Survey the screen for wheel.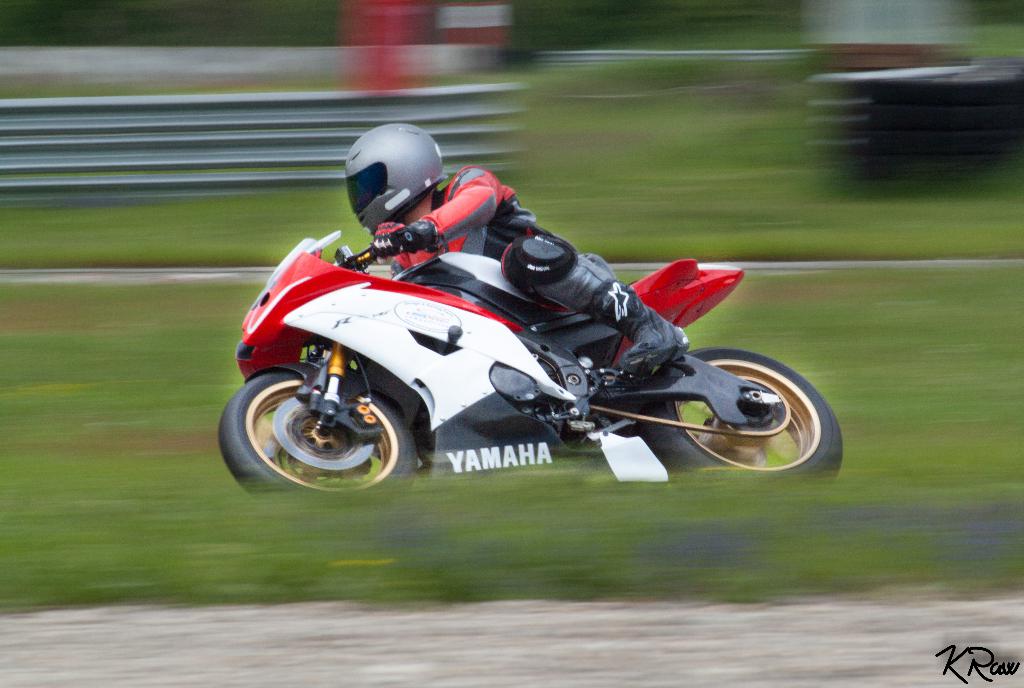
Survey found: [left=648, top=347, right=844, bottom=487].
